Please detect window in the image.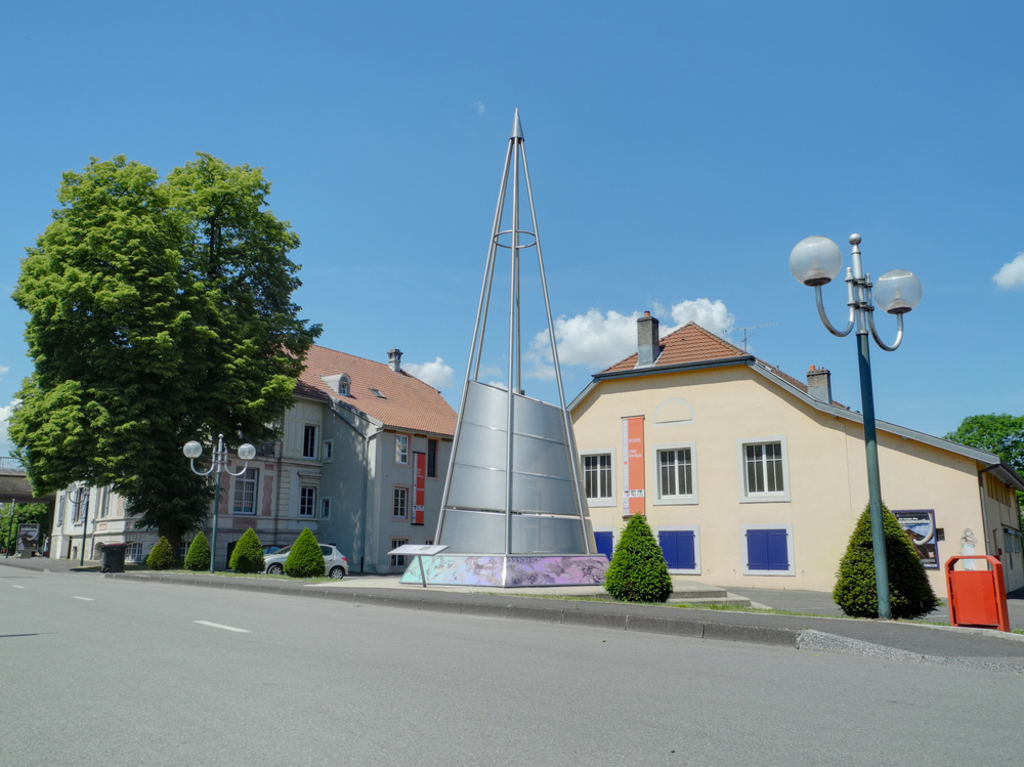
rect(425, 434, 437, 476).
